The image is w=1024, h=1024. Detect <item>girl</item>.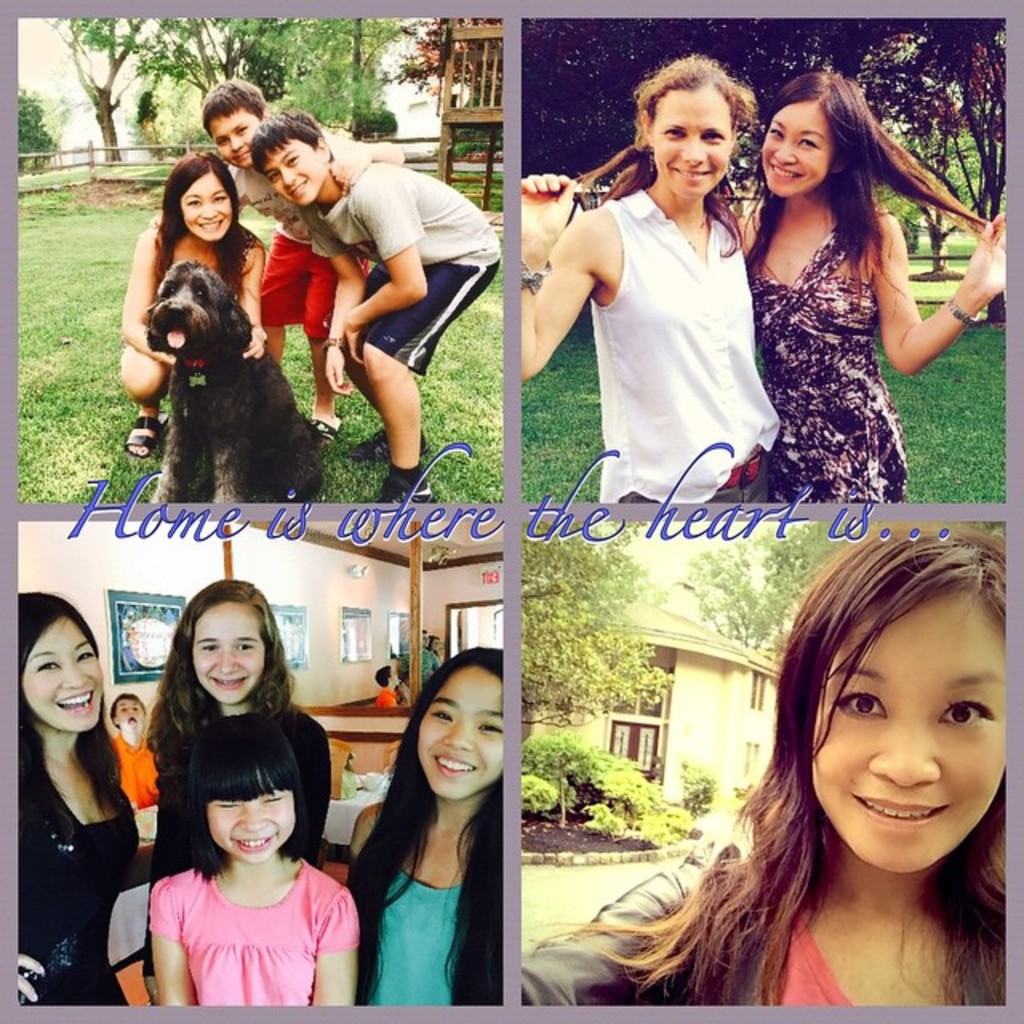
Detection: x1=520, y1=46, x2=779, y2=502.
